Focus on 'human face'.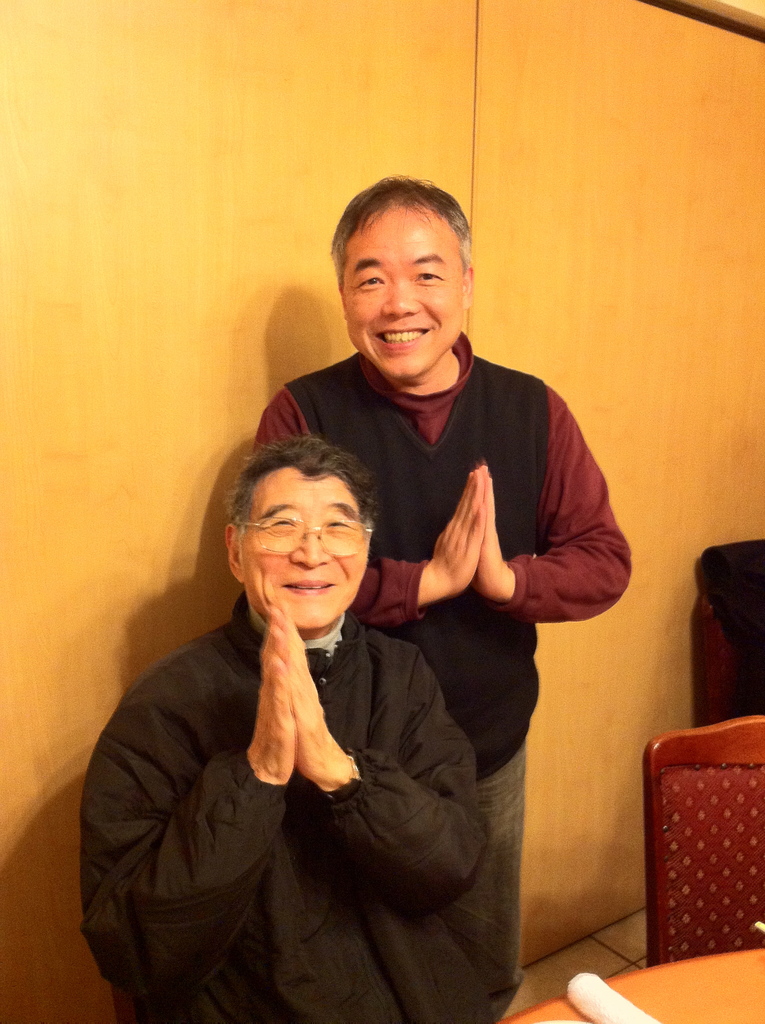
Focused at x1=239, y1=480, x2=369, y2=627.
